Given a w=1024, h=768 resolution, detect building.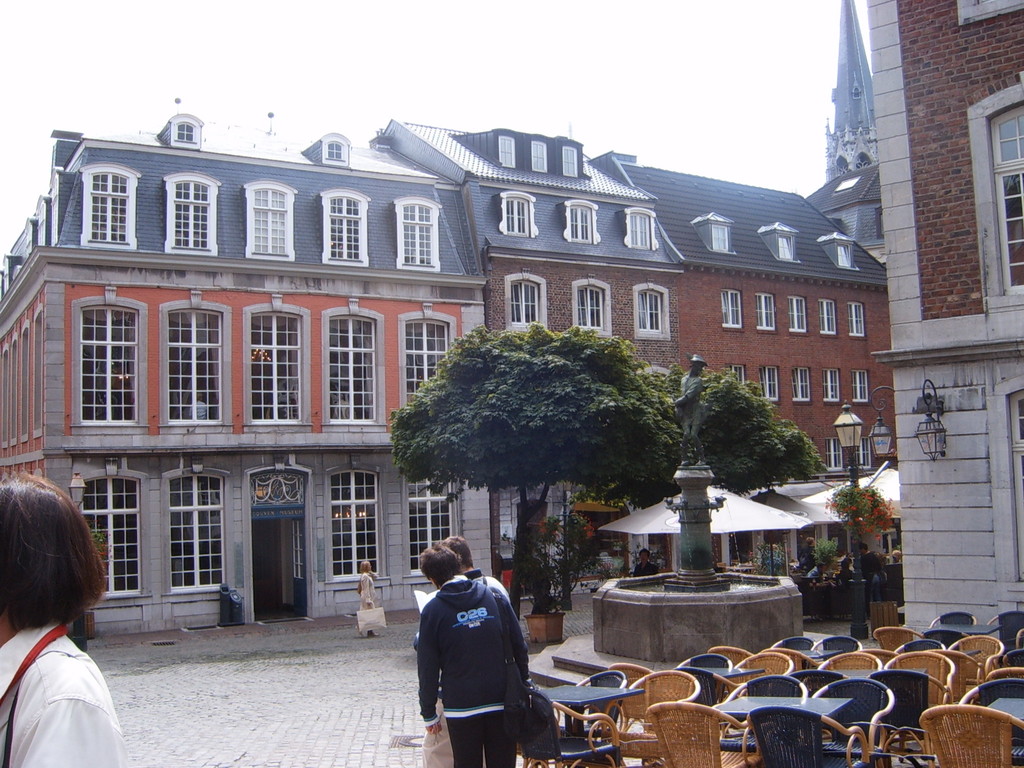
bbox=[0, 111, 897, 632].
